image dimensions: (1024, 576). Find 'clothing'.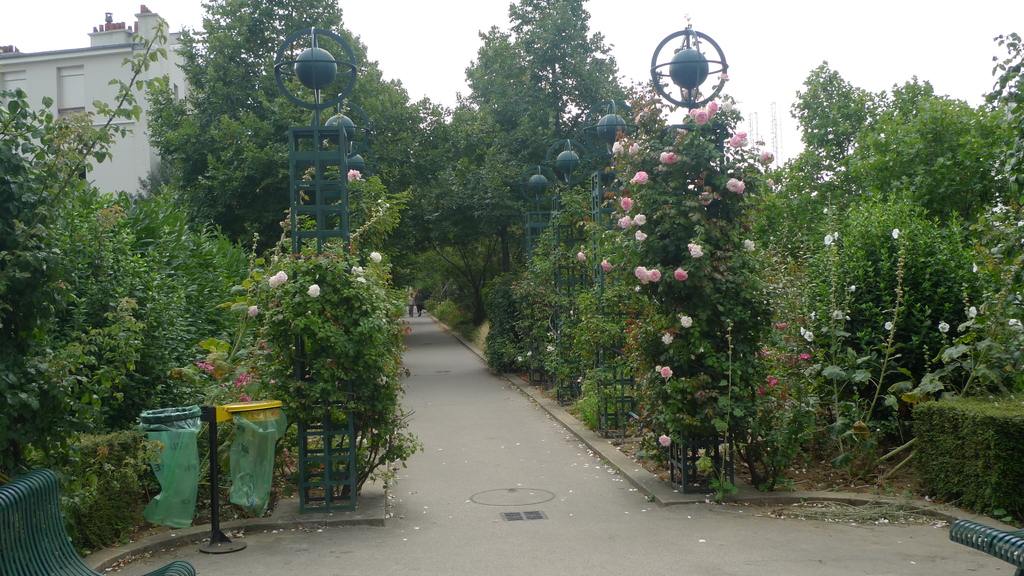
415:294:424:316.
